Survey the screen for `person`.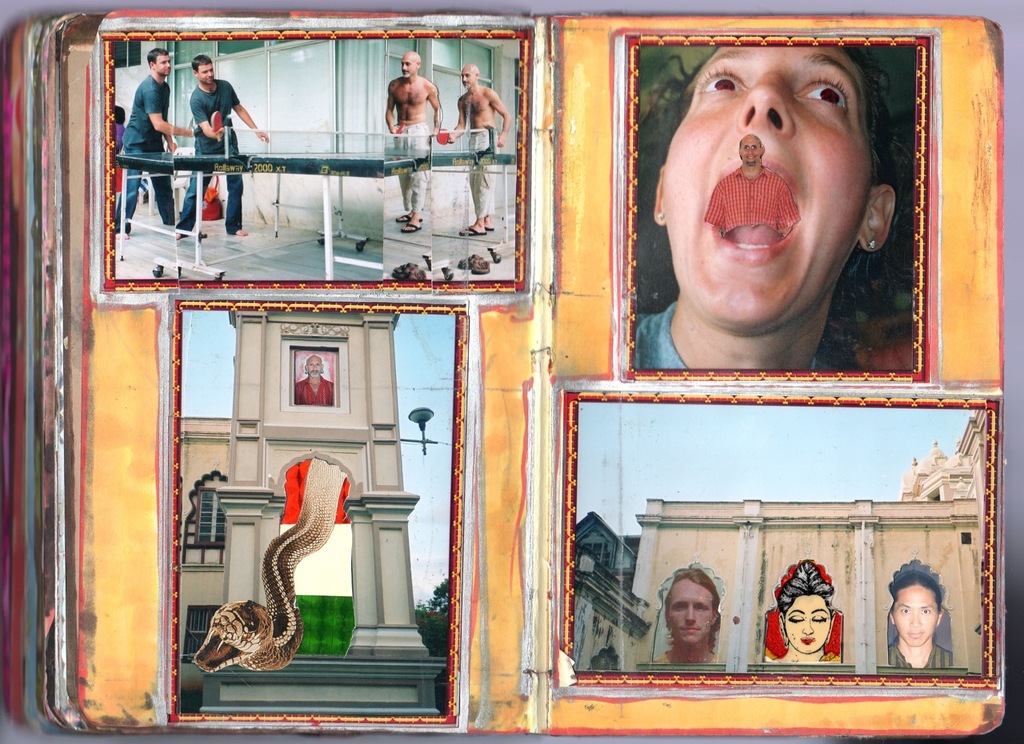
Survey found: crop(450, 66, 510, 234).
